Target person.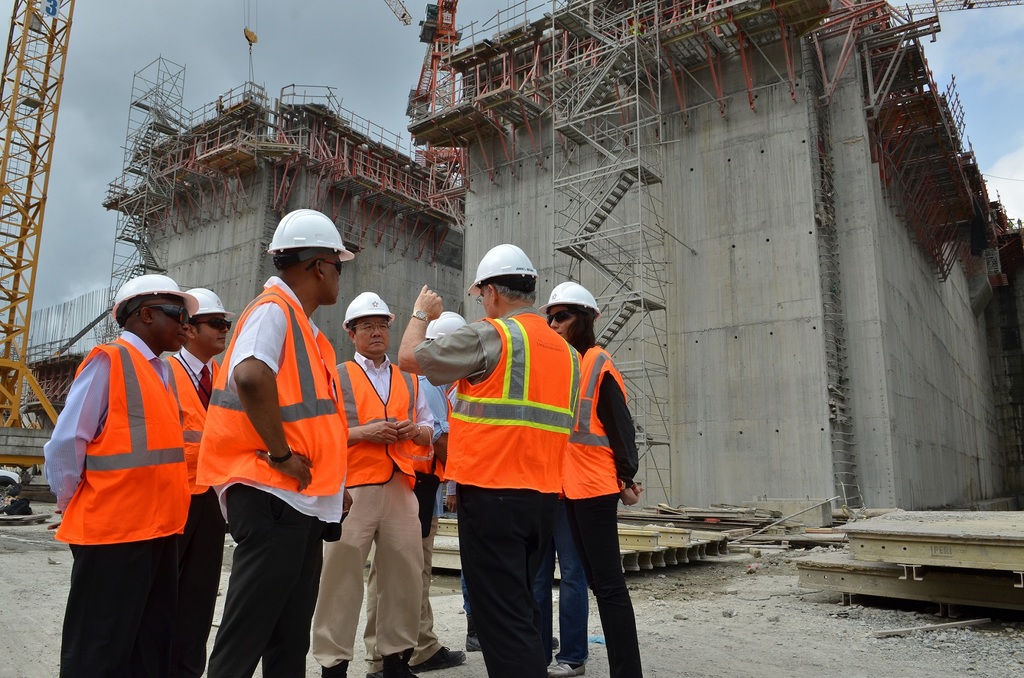
Target region: bbox=[207, 209, 351, 677].
